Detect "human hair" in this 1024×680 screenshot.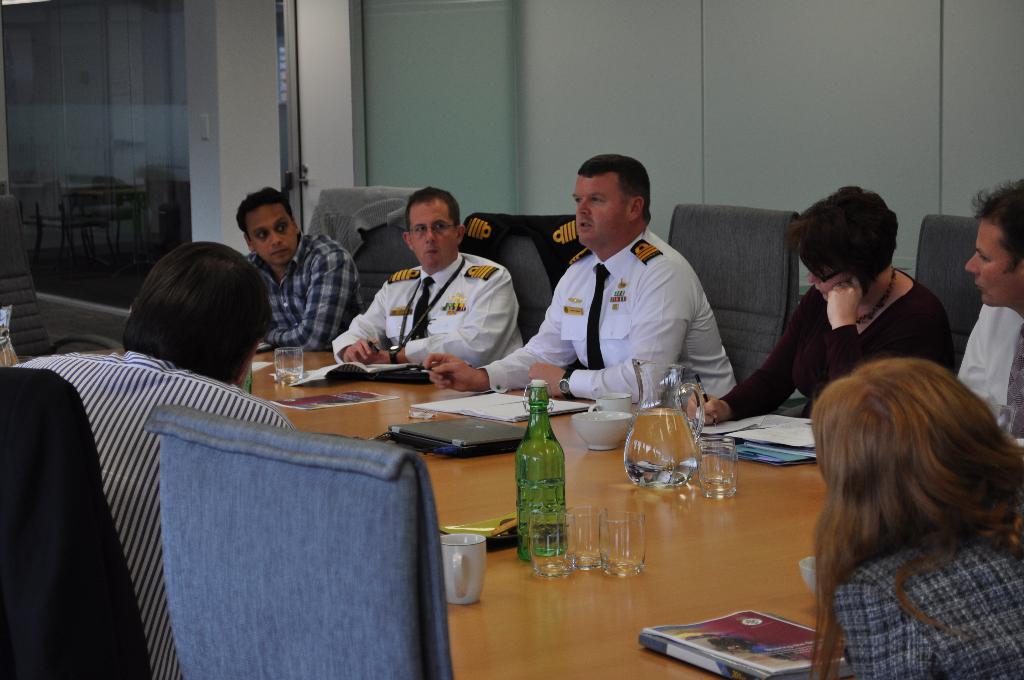
Detection: bbox=(573, 161, 649, 231).
